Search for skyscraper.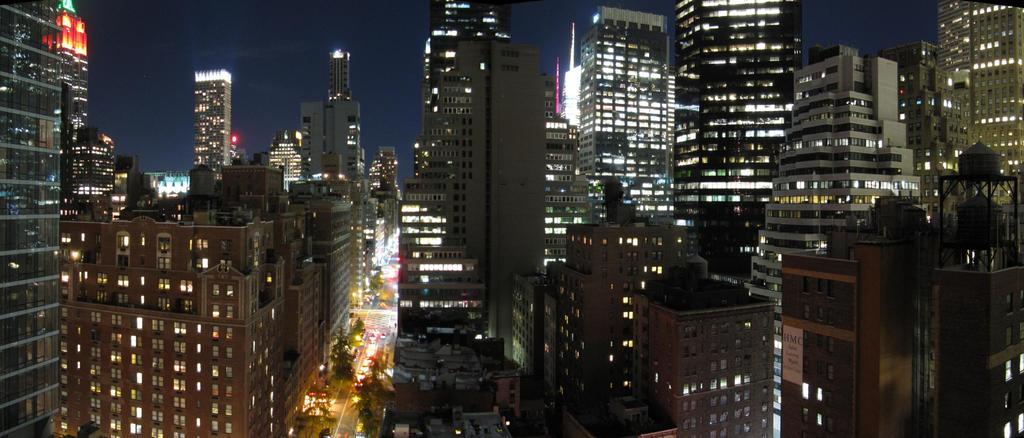
Found at 656/0/803/283.
